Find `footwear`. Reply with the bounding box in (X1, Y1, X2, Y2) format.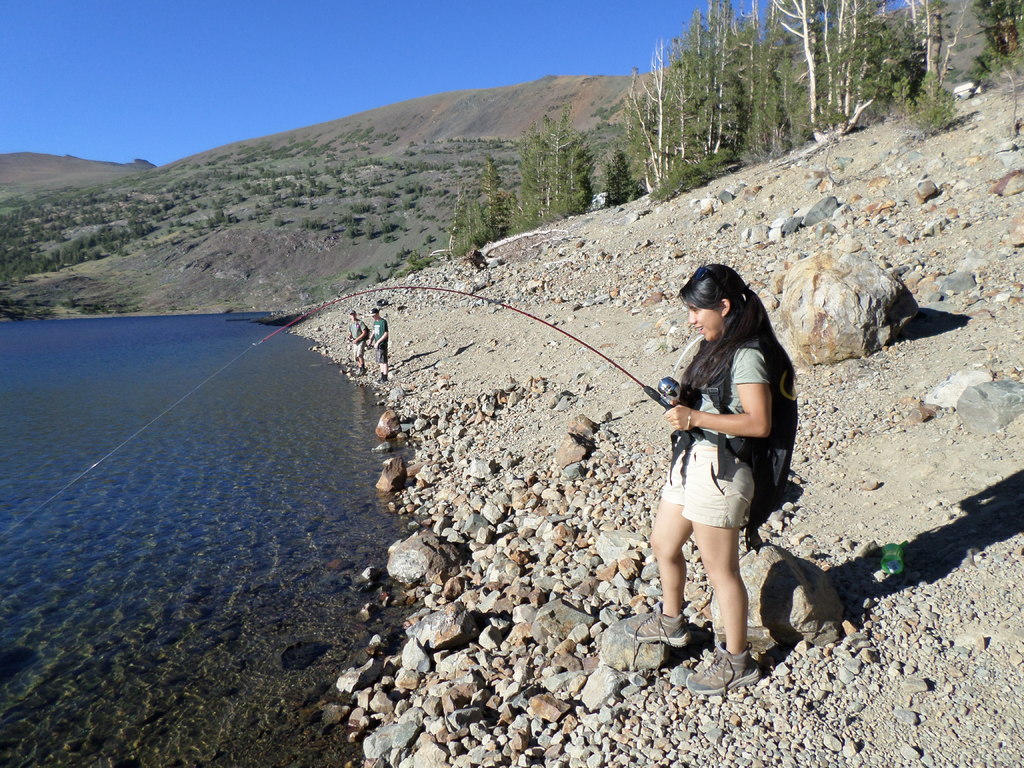
(623, 602, 692, 665).
